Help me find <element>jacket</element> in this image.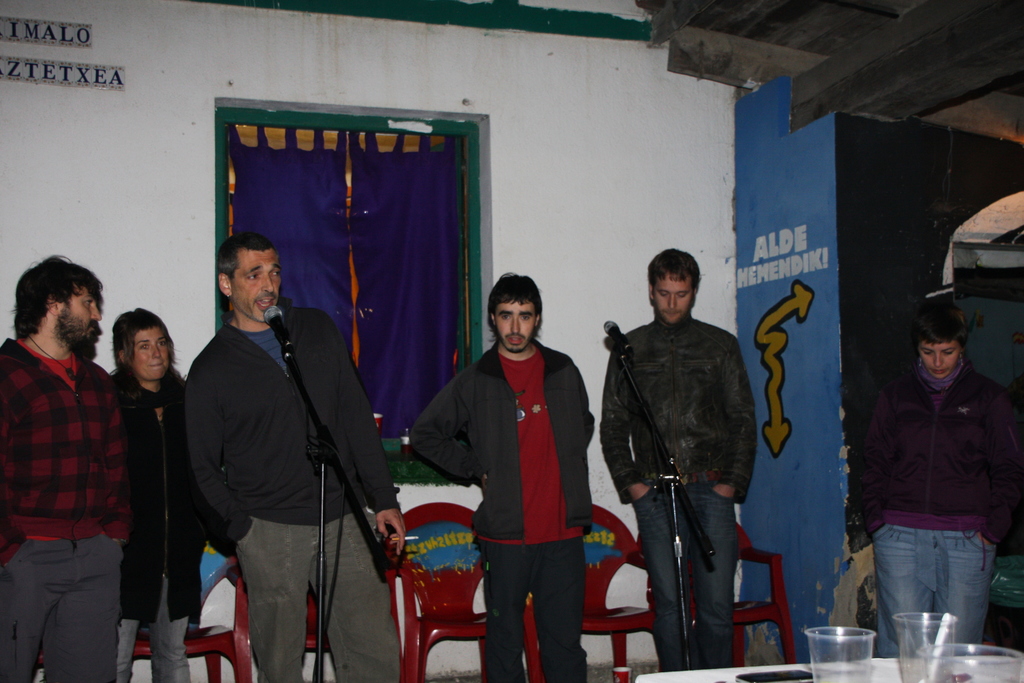
Found it: x1=839 y1=355 x2=1017 y2=553.
